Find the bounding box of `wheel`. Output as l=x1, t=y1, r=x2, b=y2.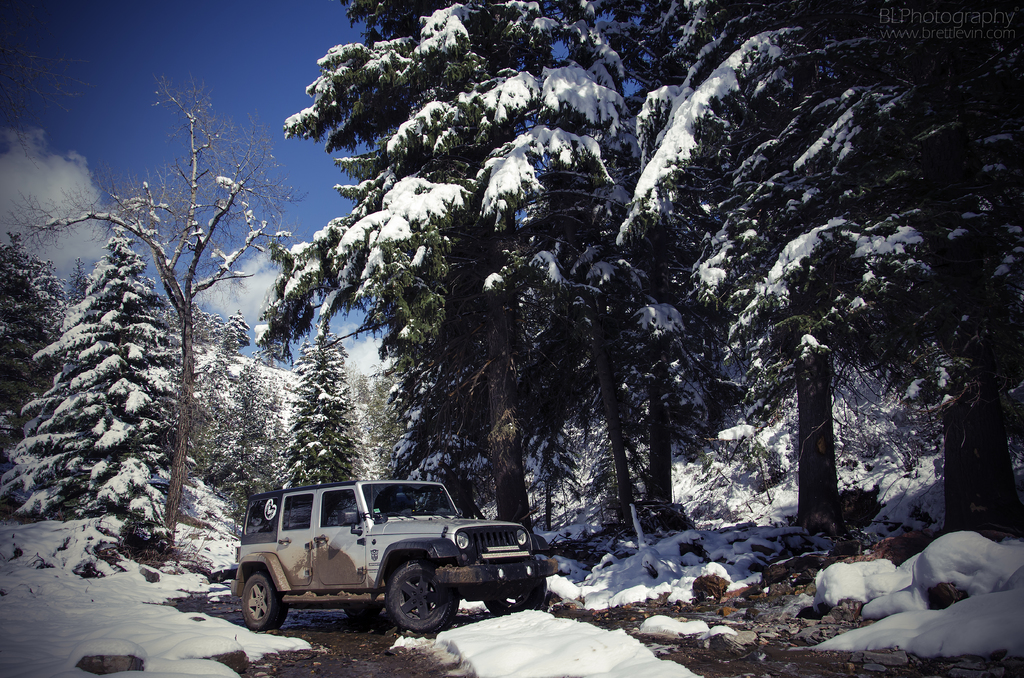
l=241, t=574, r=287, b=632.
